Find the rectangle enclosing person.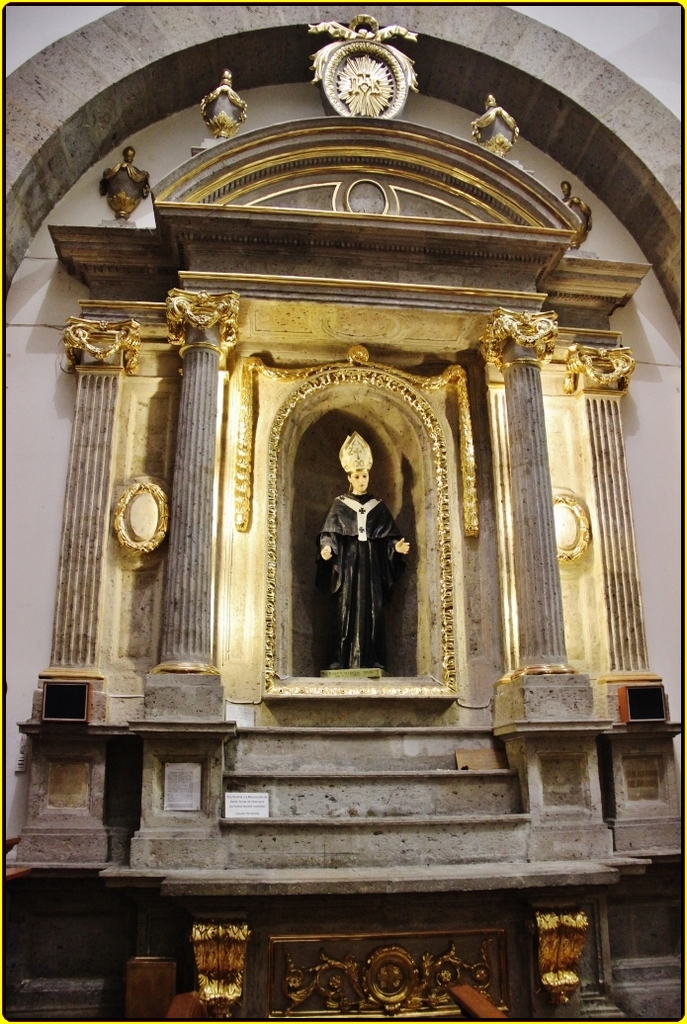
{"x1": 313, "y1": 420, "x2": 404, "y2": 703}.
